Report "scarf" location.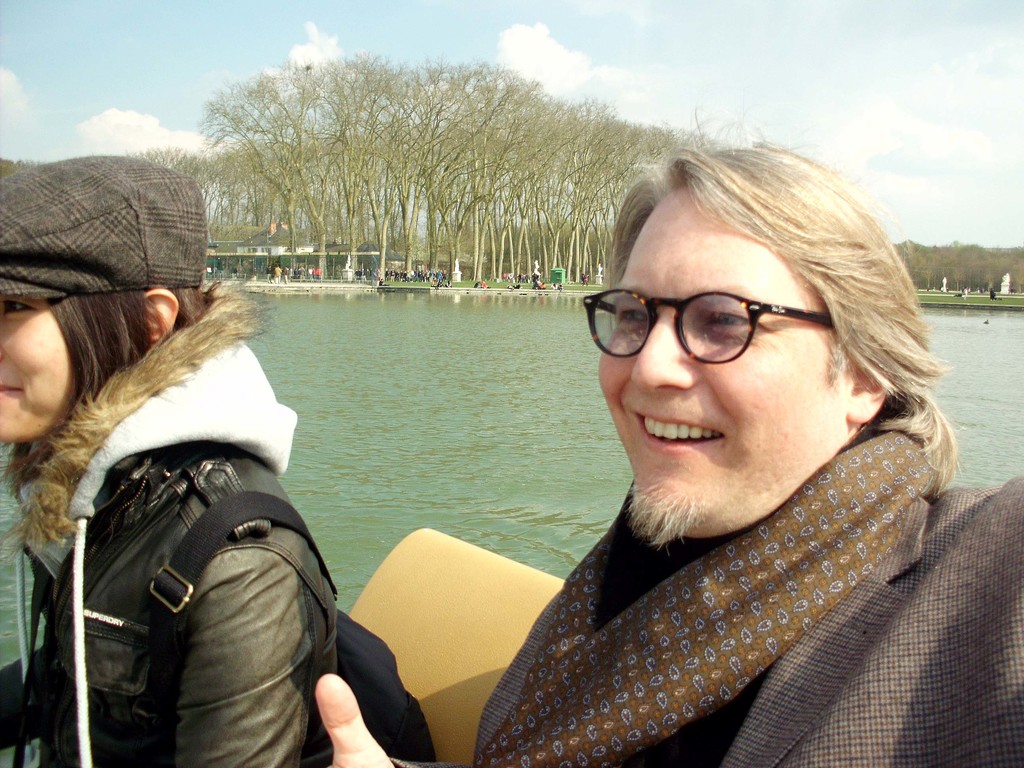
Report: (left=473, top=392, right=953, bottom=767).
